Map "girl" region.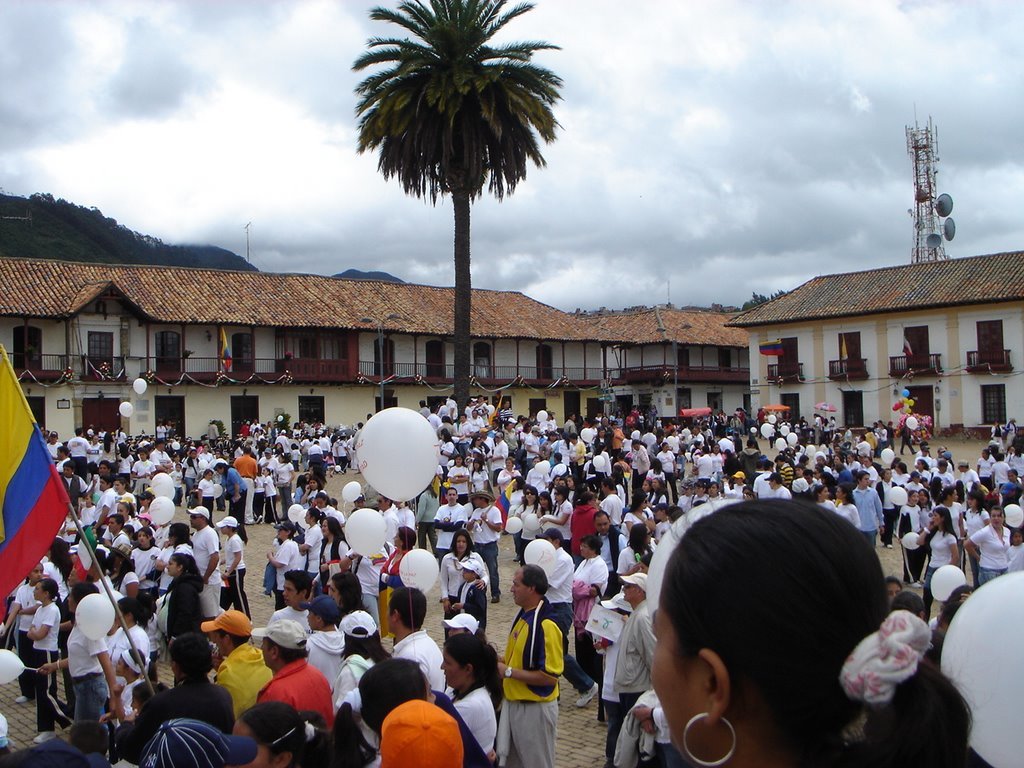
Mapped to (left=260, top=466, right=277, bottom=525).
